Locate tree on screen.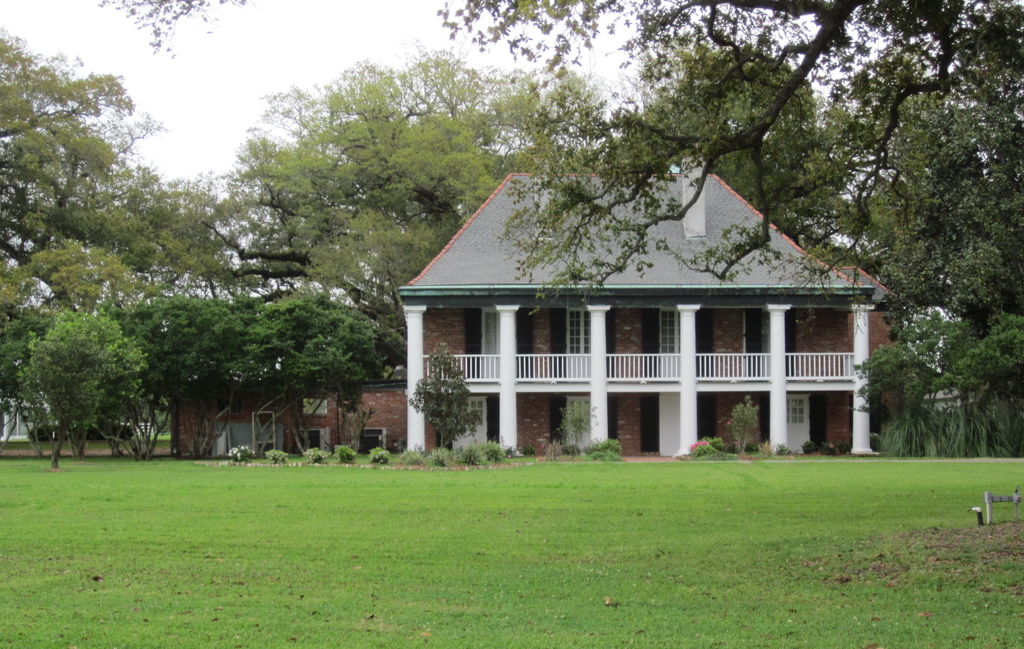
On screen at box(125, 298, 253, 463).
